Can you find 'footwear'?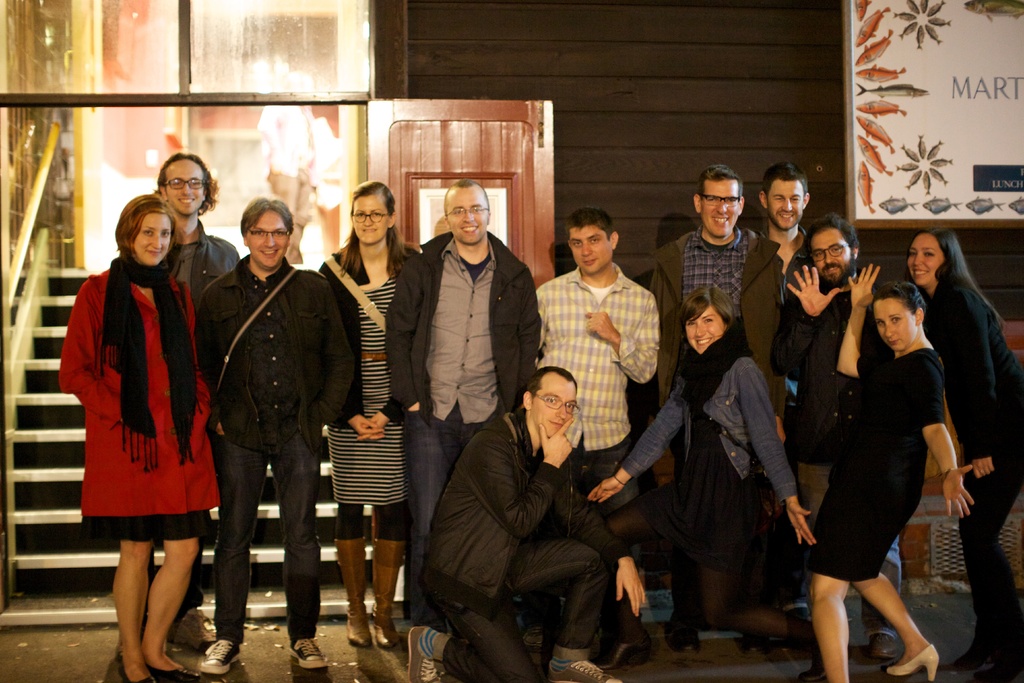
Yes, bounding box: <bbox>333, 534, 371, 646</bbox>.
